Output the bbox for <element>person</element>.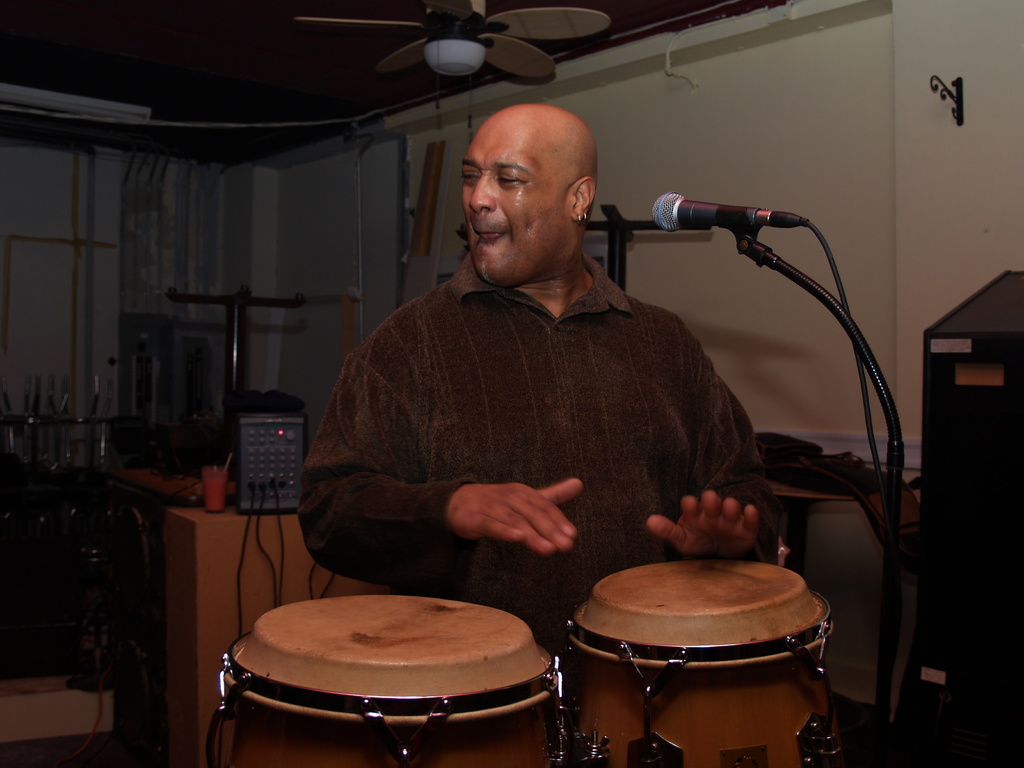
<region>292, 57, 792, 660</region>.
